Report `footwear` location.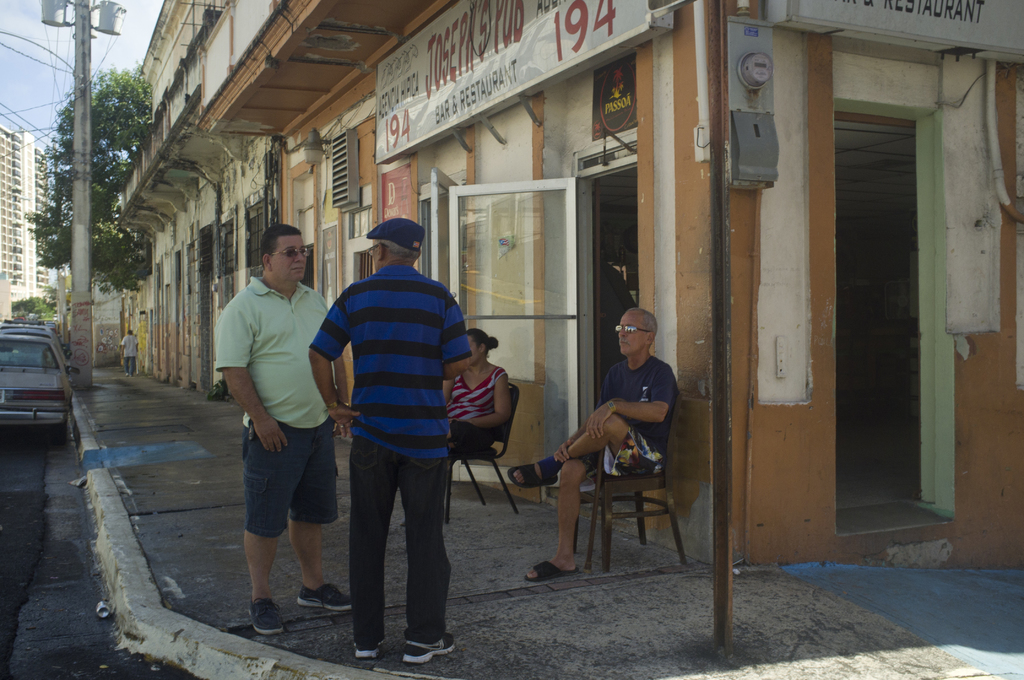
Report: bbox=(507, 457, 566, 490).
